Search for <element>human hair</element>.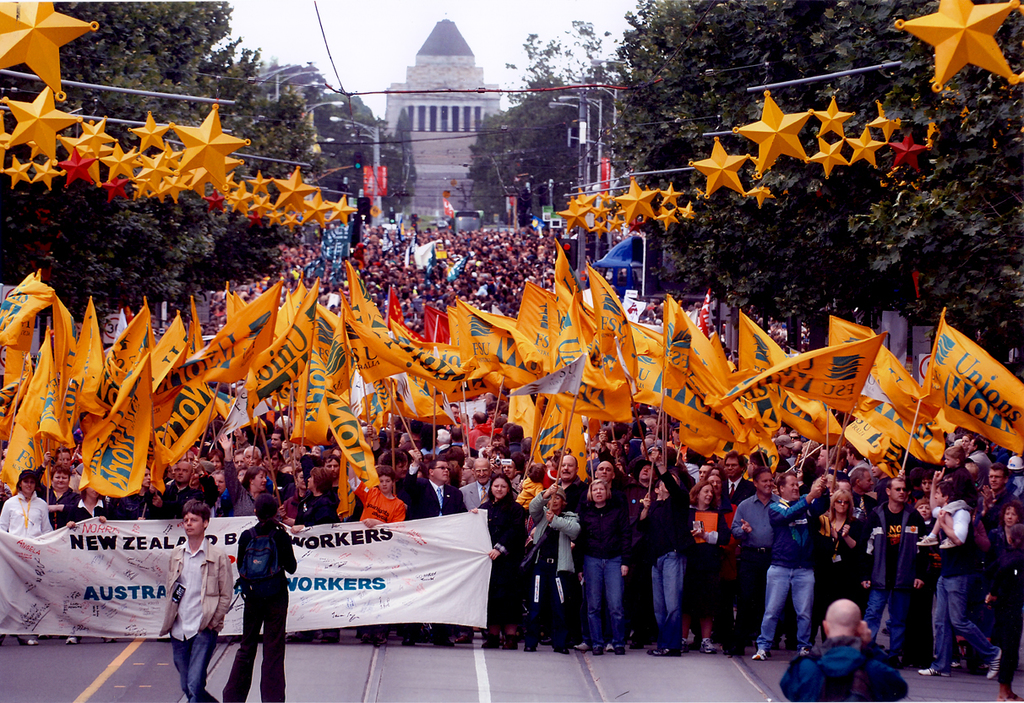
Found at rect(175, 499, 210, 534).
